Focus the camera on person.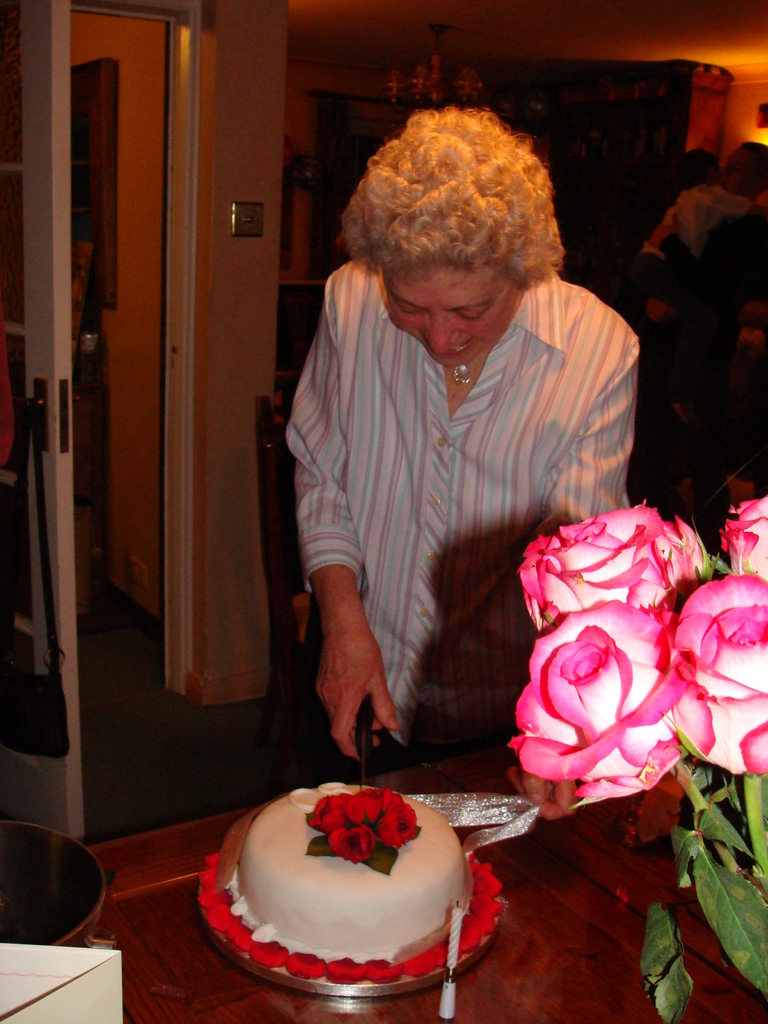
Focus region: pyautogui.locateOnScreen(651, 142, 767, 526).
